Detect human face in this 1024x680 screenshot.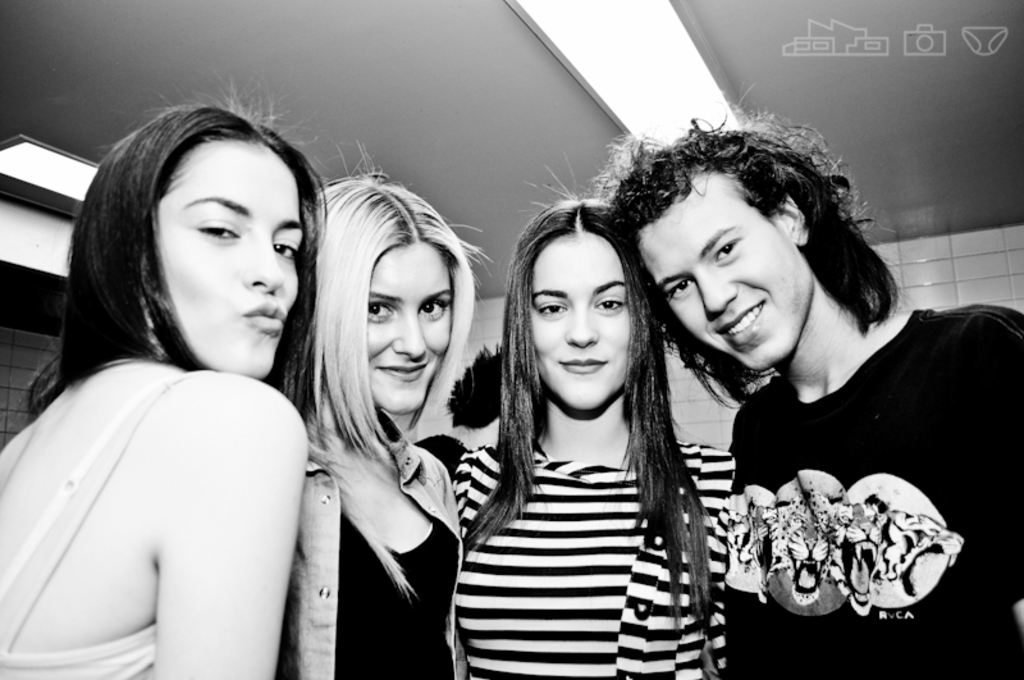
Detection: pyautogui.locateOnScreen(374, 254, 444, 411).
